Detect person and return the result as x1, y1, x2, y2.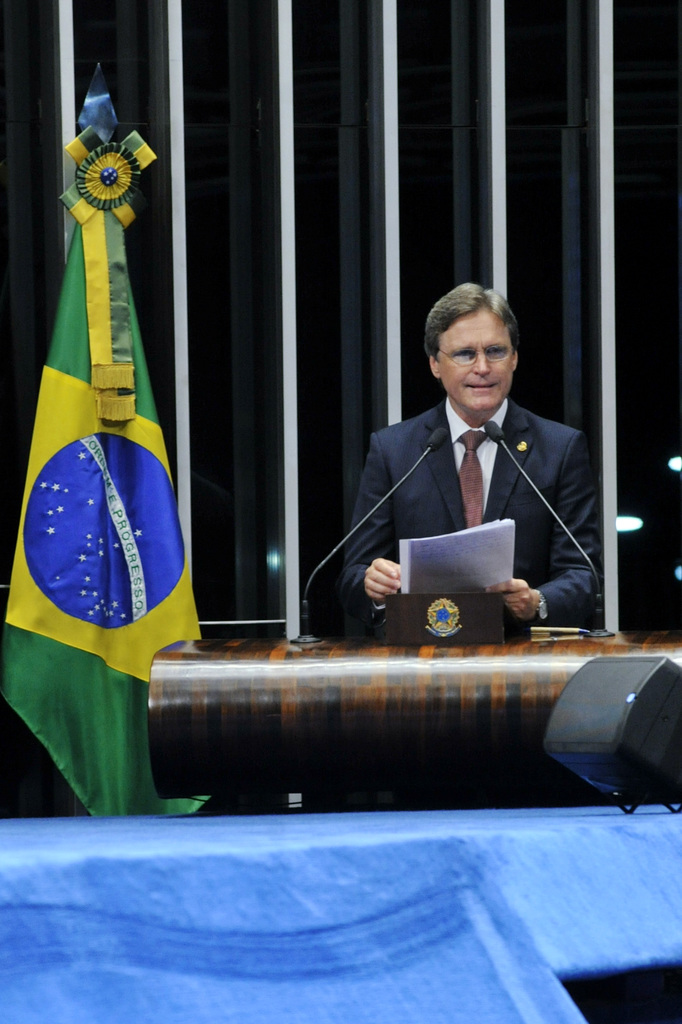
336, 273, 605, 675.
